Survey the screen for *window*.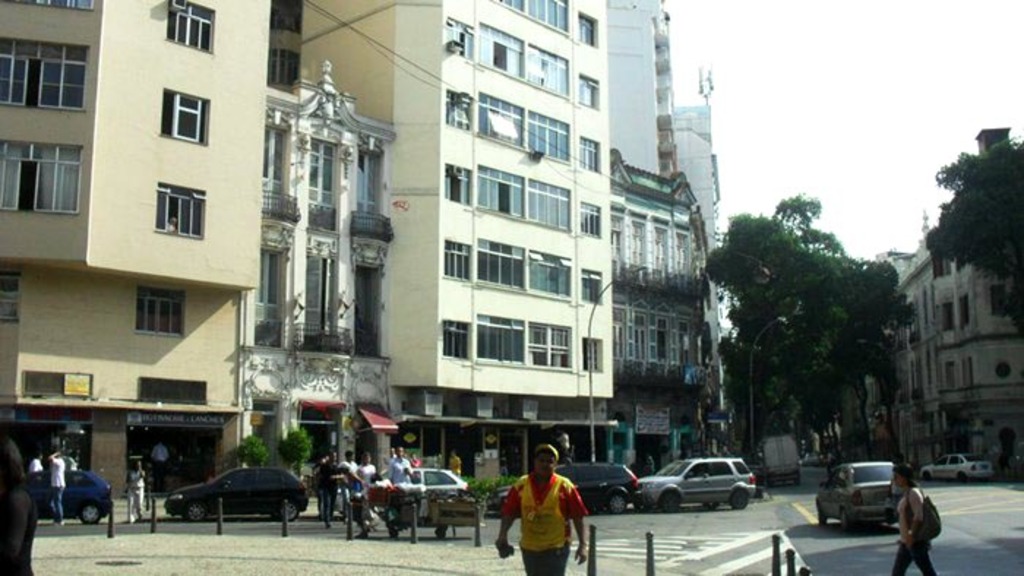
Survey found: x1=471 y1=161 x2=571 y2=240.
